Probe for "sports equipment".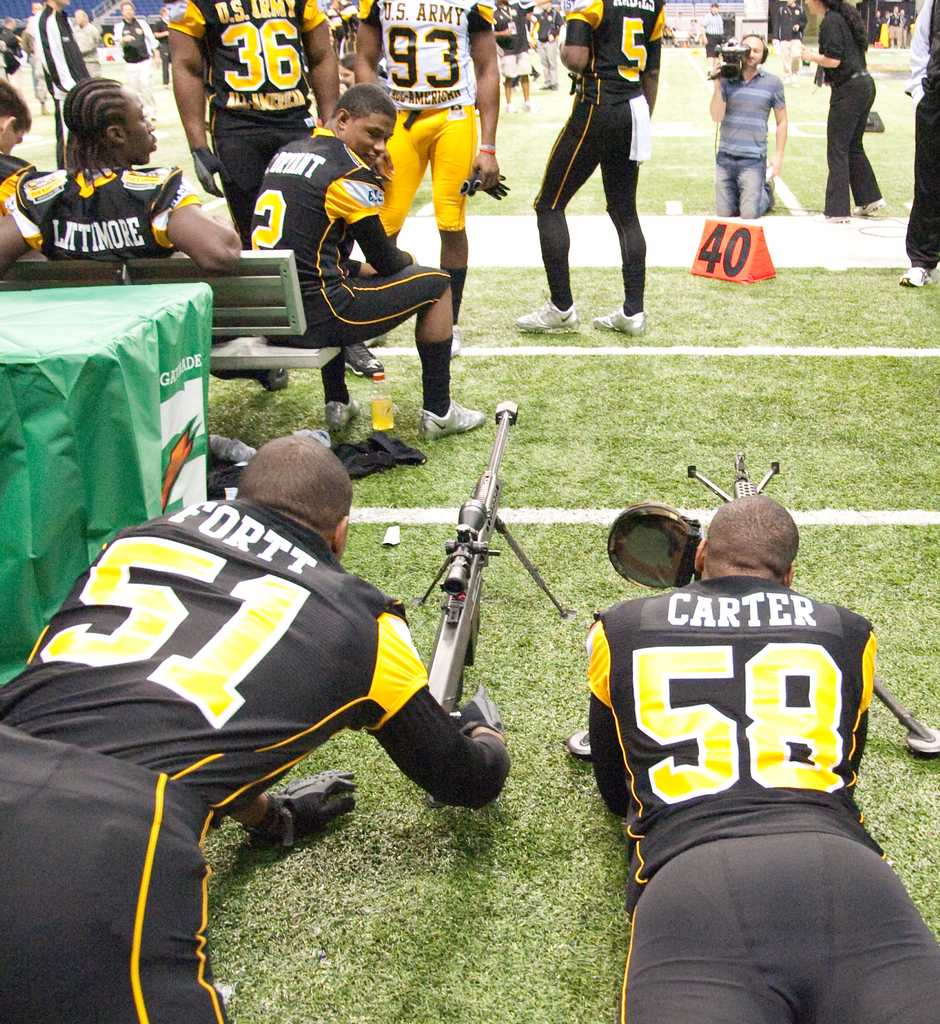
Probe result: bbox(594, 311, 651, 337).
